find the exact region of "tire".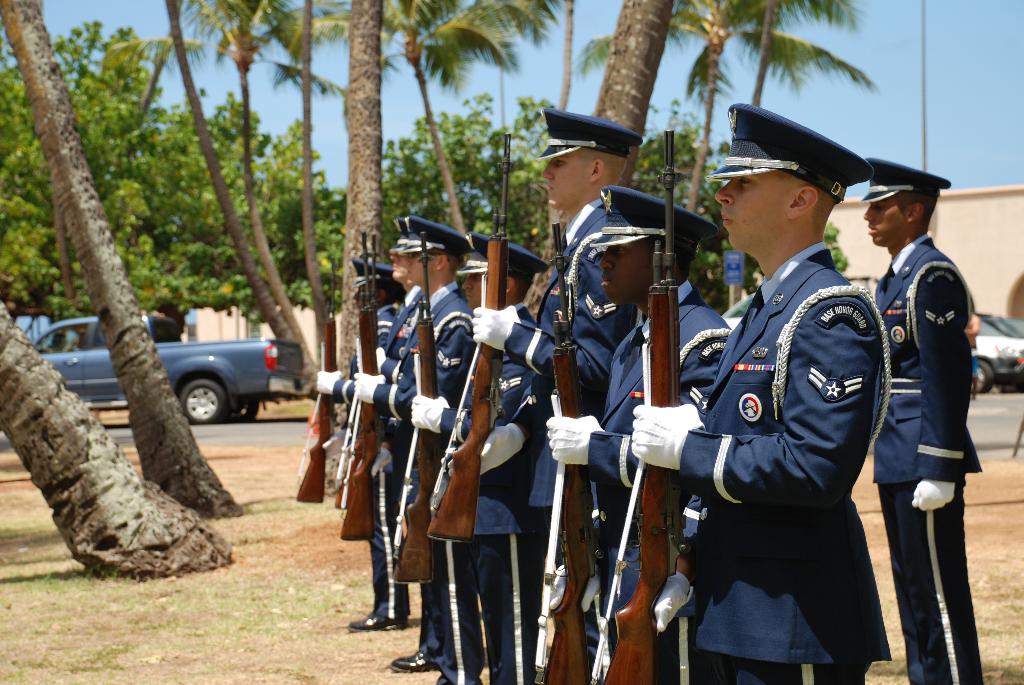
Exact region: {"left": 181, "top": 374, "right": 227, "bottom": 425}.
